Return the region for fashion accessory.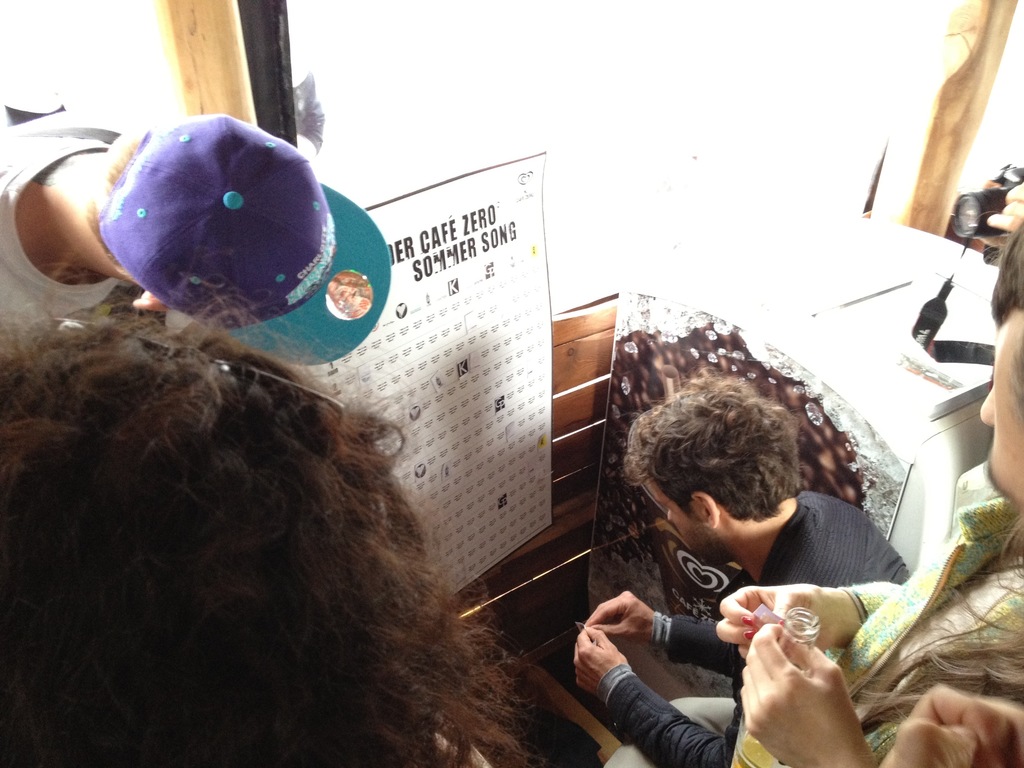
<region>97, 113, 394, 367</region>.
